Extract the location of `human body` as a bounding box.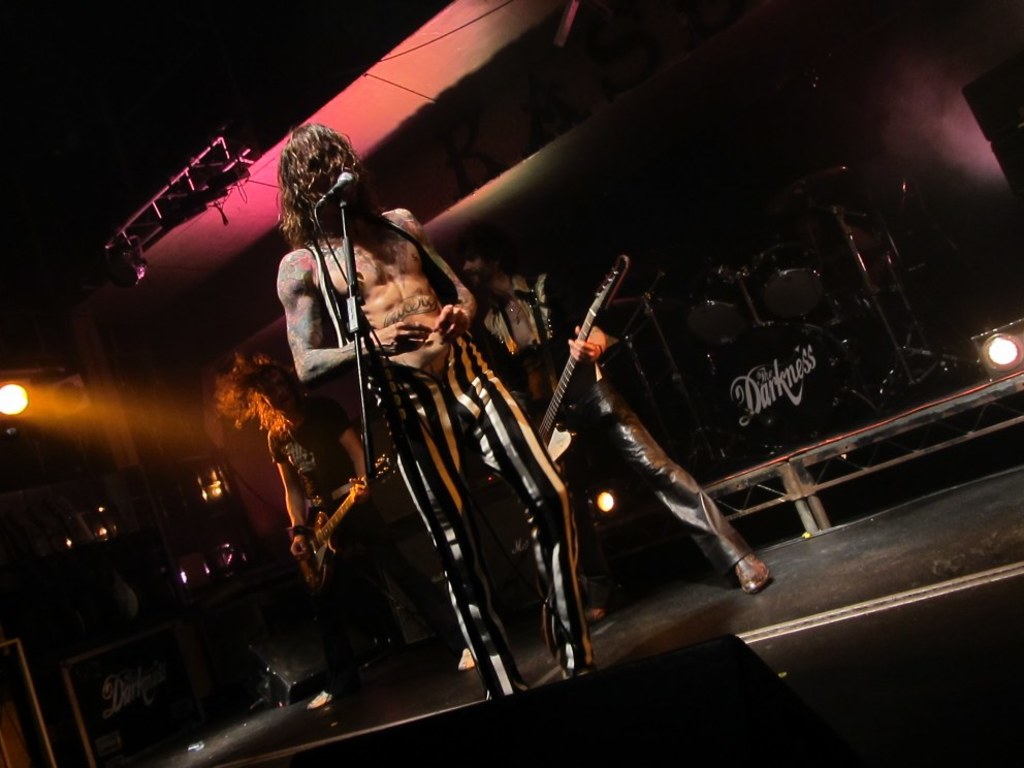
locate(266, 394, 471, 712).
